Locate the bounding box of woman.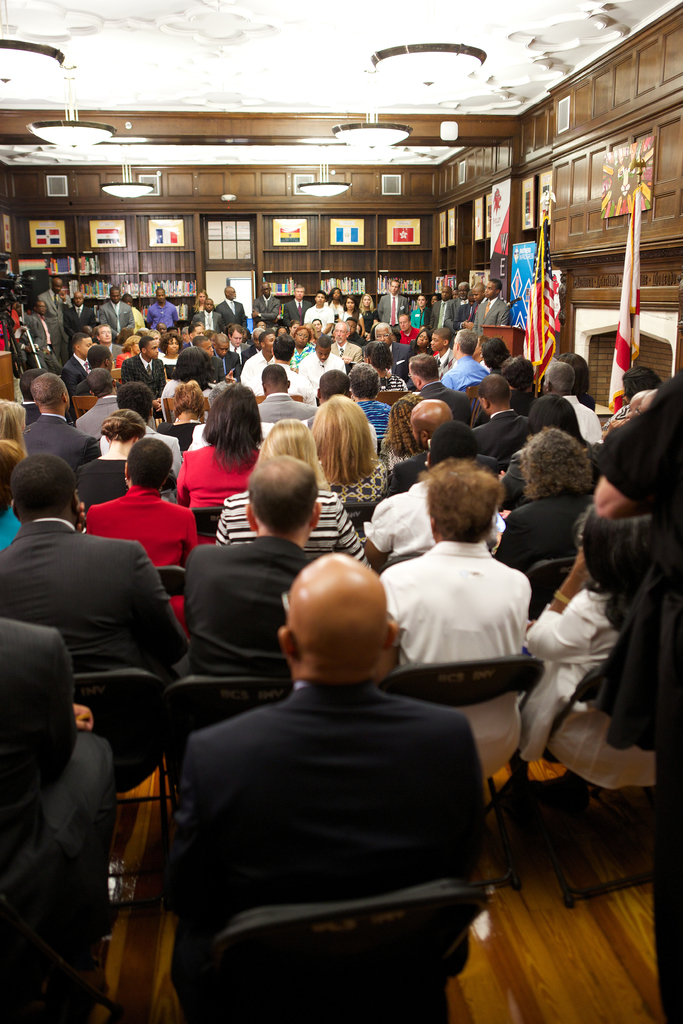
Bounding box: region(166, 345, 213, 397).
